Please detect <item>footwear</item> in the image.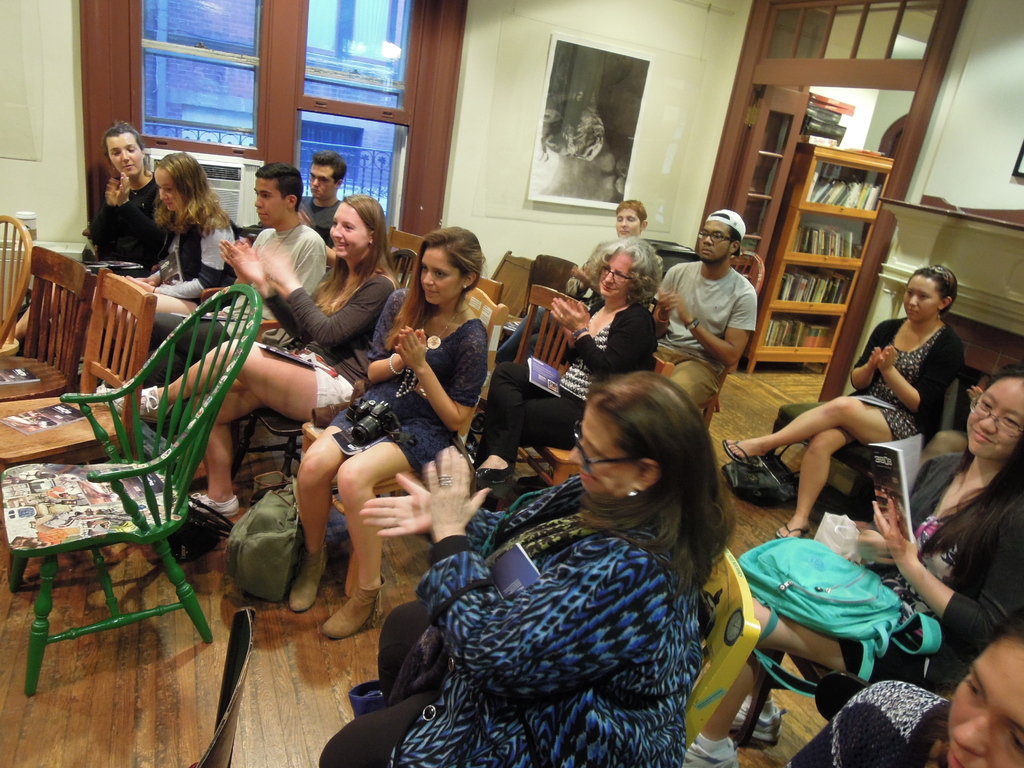
<box>469,463,508,483</box>.
